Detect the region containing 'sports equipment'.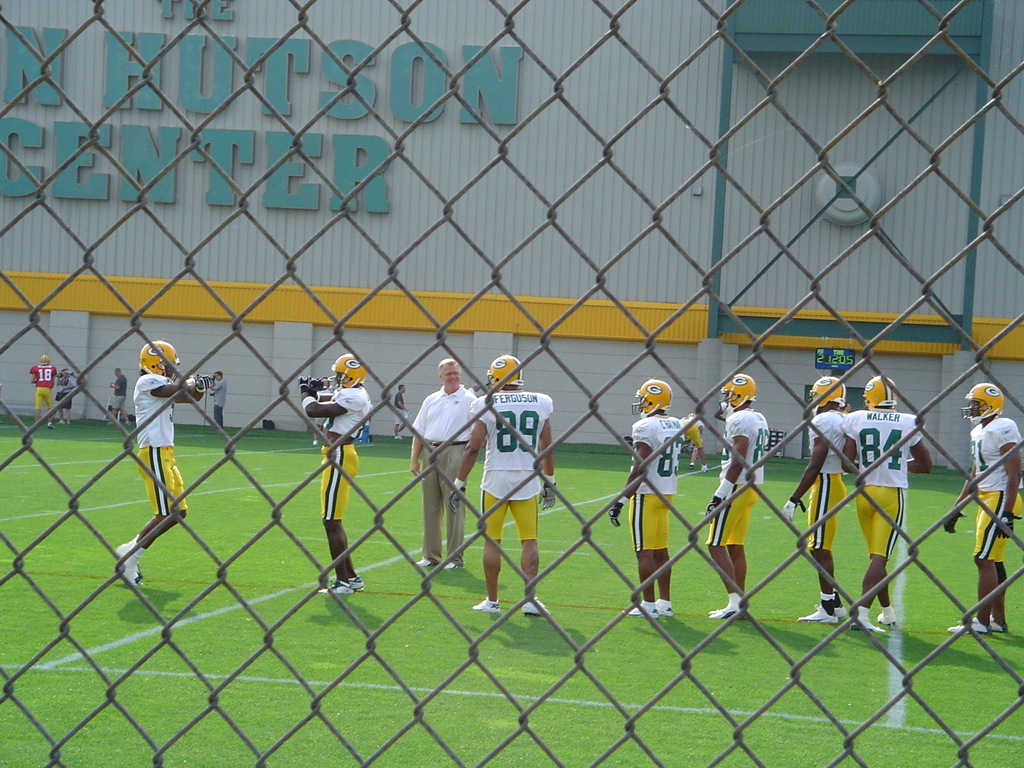
[x1=809, y1=376, x2=847, y2=416].
